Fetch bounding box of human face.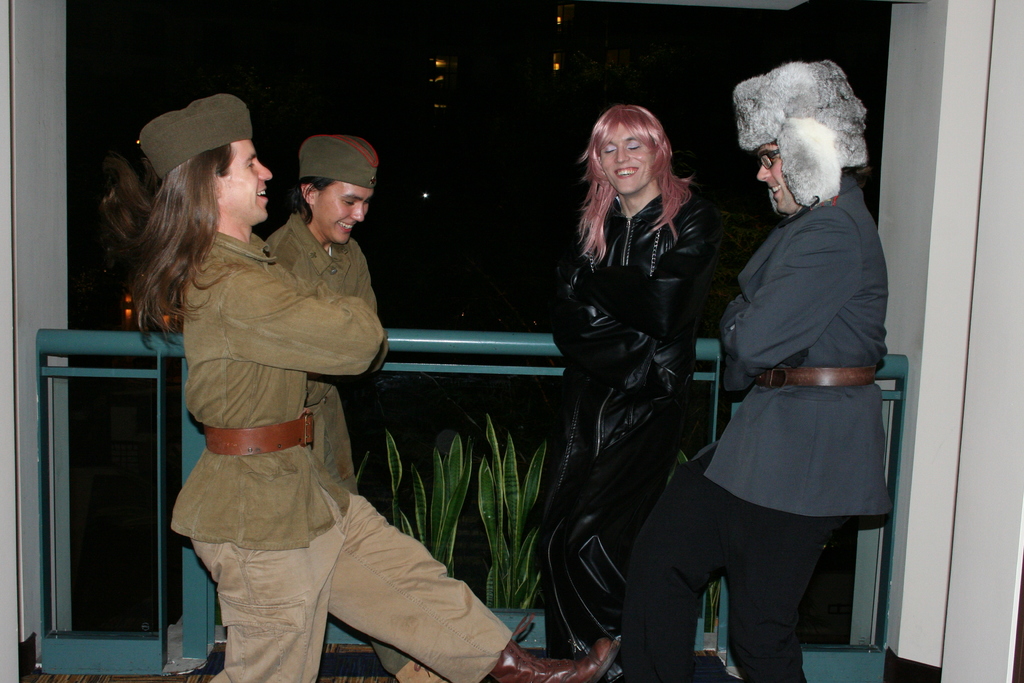
Bbox: x1=319 y1=186 x2=371 y2=239.
